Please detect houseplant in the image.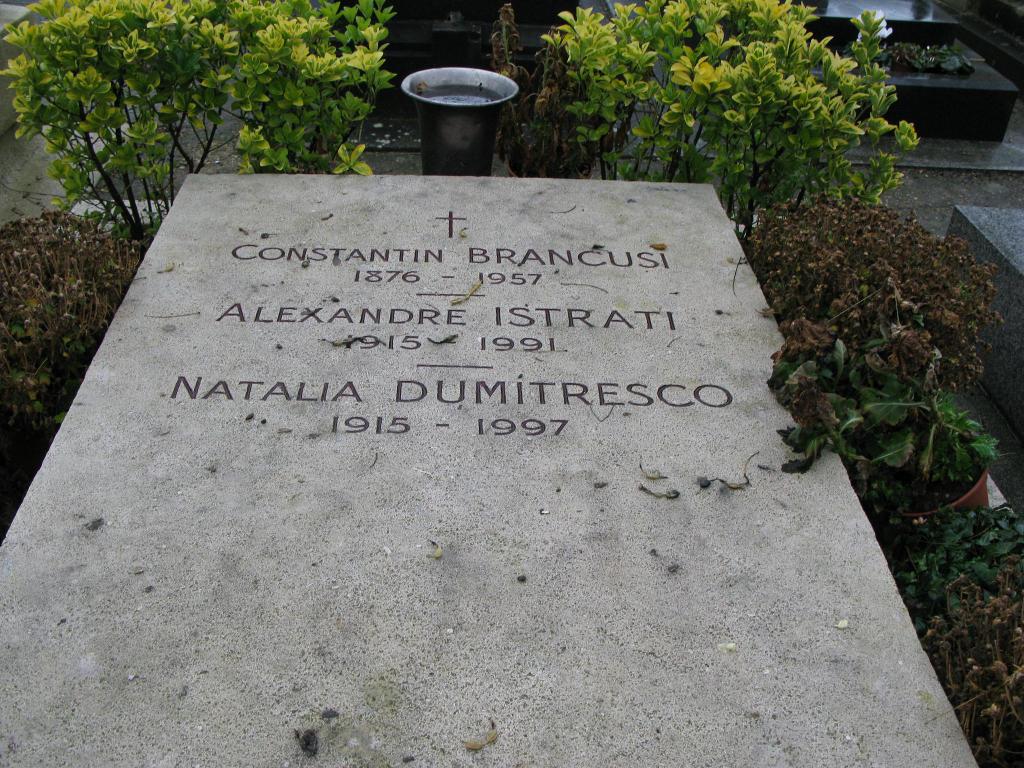
select_region(768, 363, 998, 544).
